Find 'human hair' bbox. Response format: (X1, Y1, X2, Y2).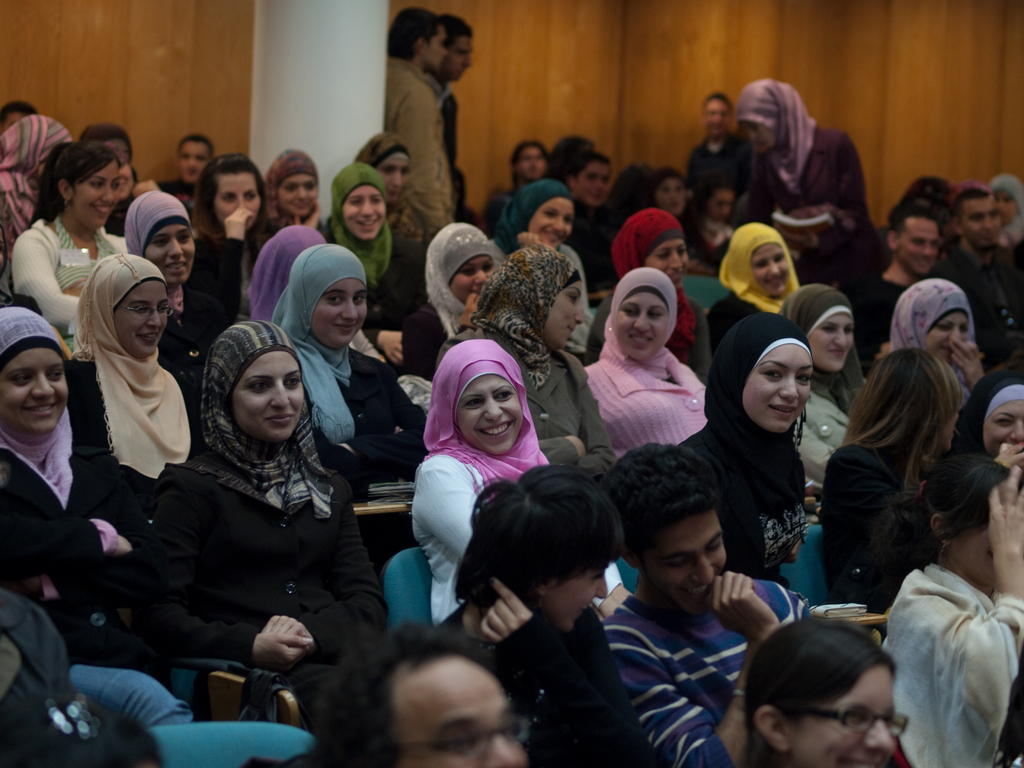
(748, 630, 904, 764).
